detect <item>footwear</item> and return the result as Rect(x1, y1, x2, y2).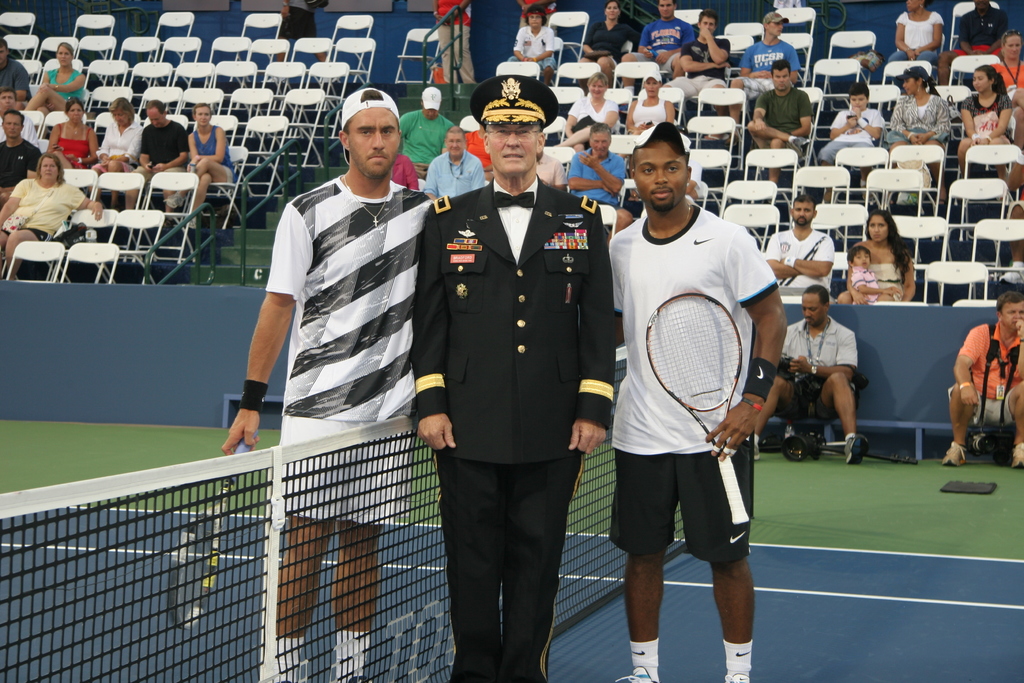
Rect(1007, 447, 1023, 468).
